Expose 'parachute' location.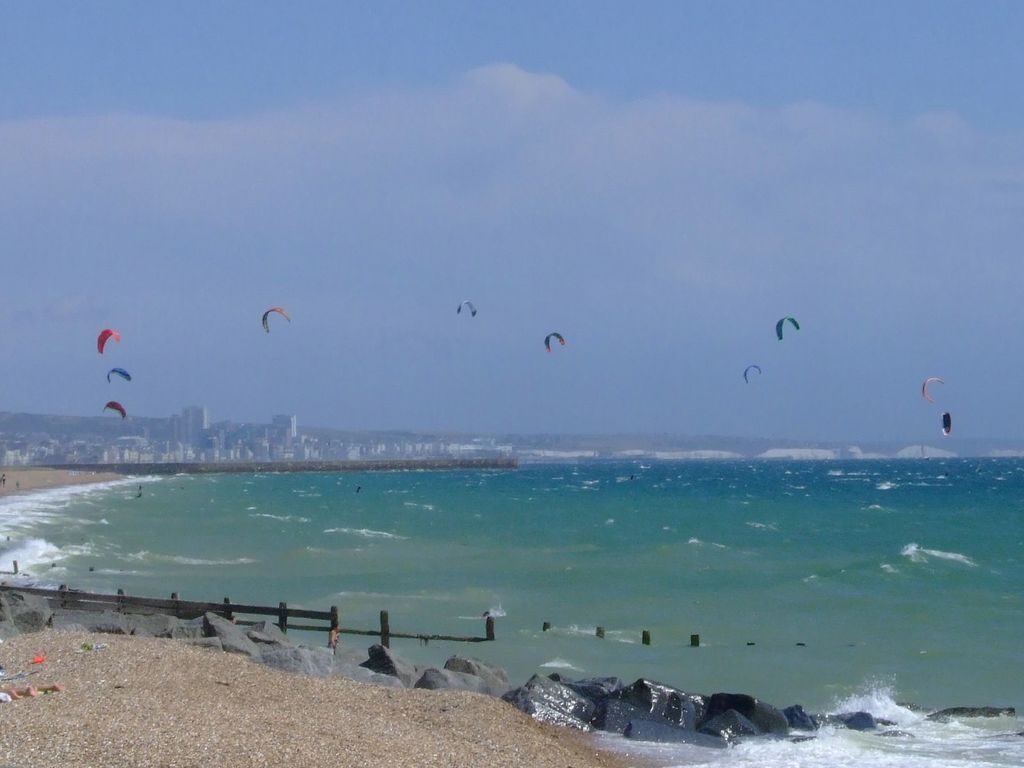
Exposed at crop(453, 299, 476, 324).
